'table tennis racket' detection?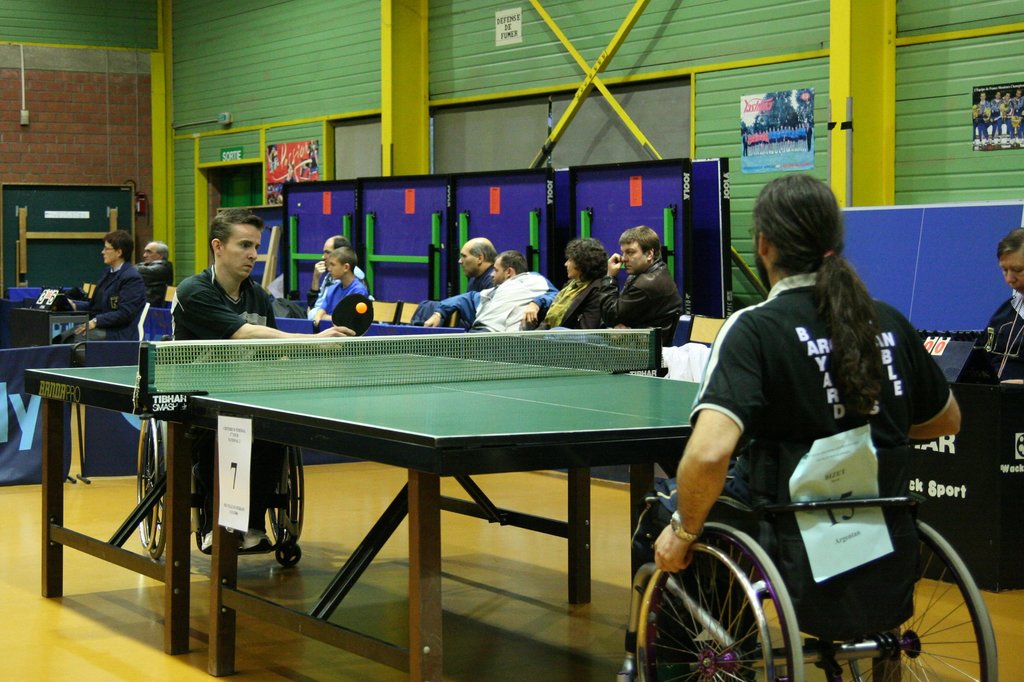
[x1=333, y1=293, x2=376, y2=339]
